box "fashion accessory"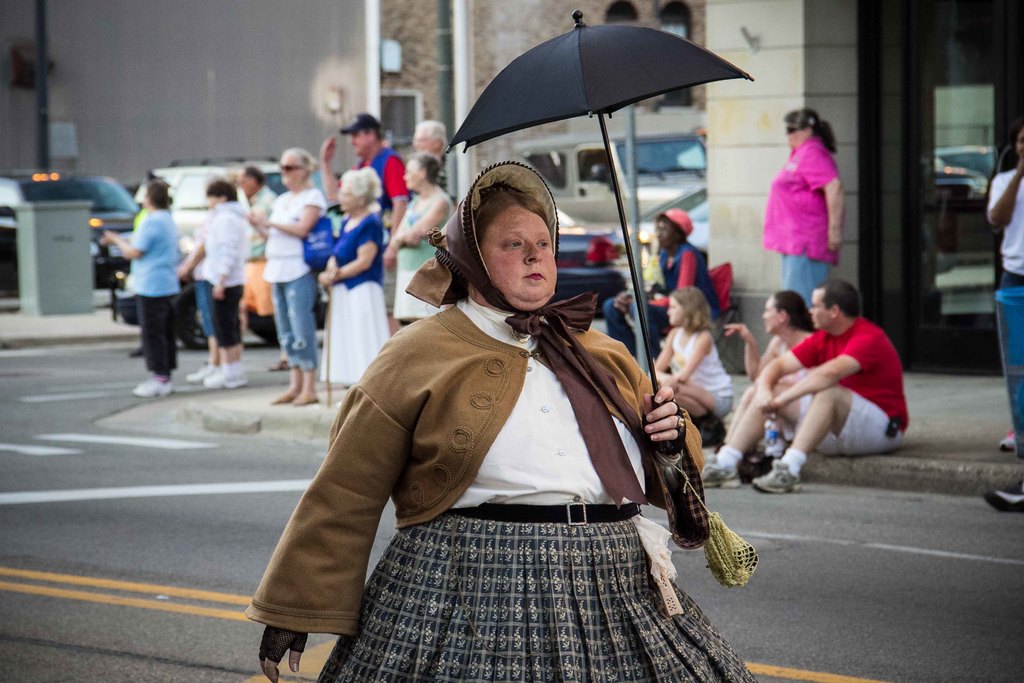
l=403, t=152, r=644, b=511
